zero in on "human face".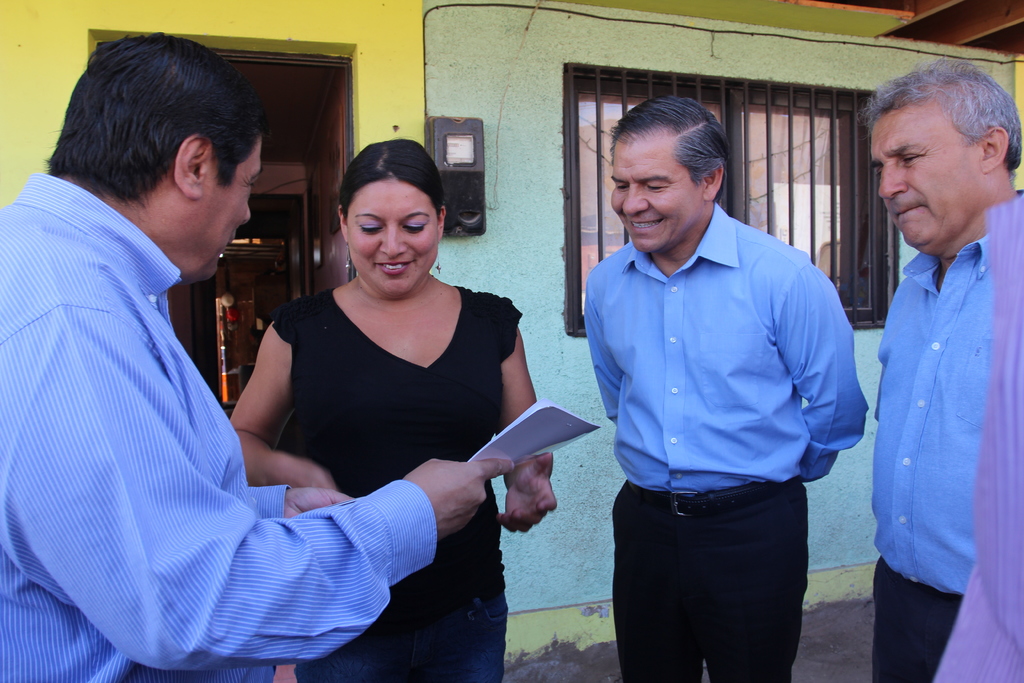
Zeroed in: <region>873, 105, 977, 248</region>.
